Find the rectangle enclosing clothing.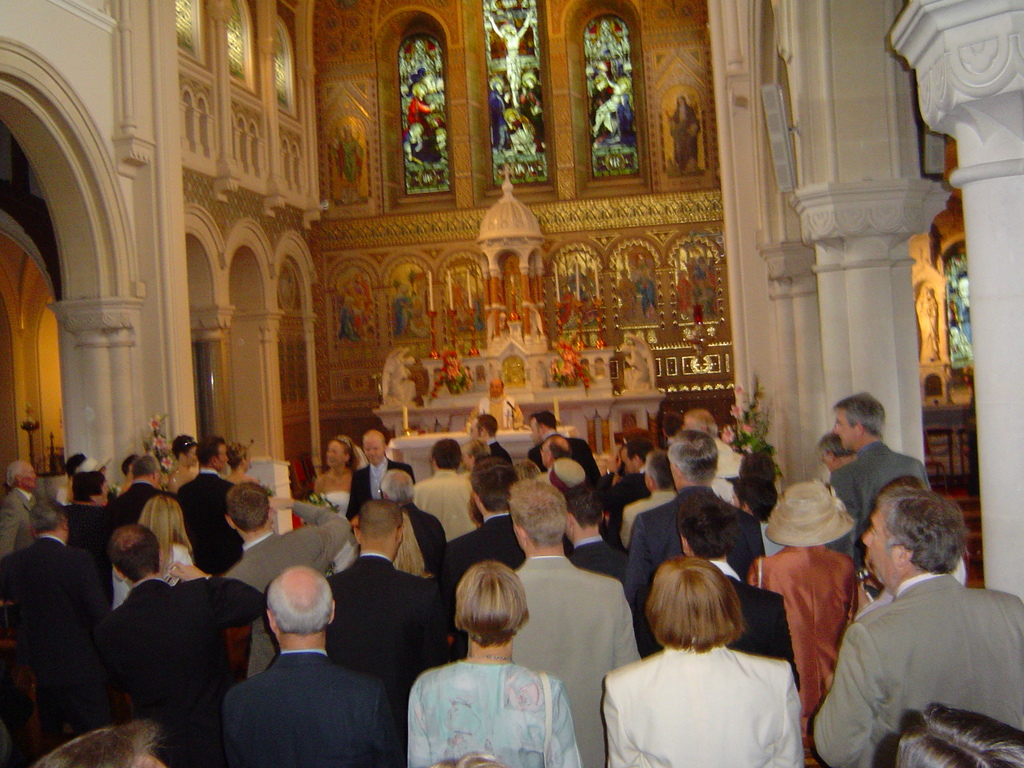
[left=406, top=93, right=438, bottom=142].
